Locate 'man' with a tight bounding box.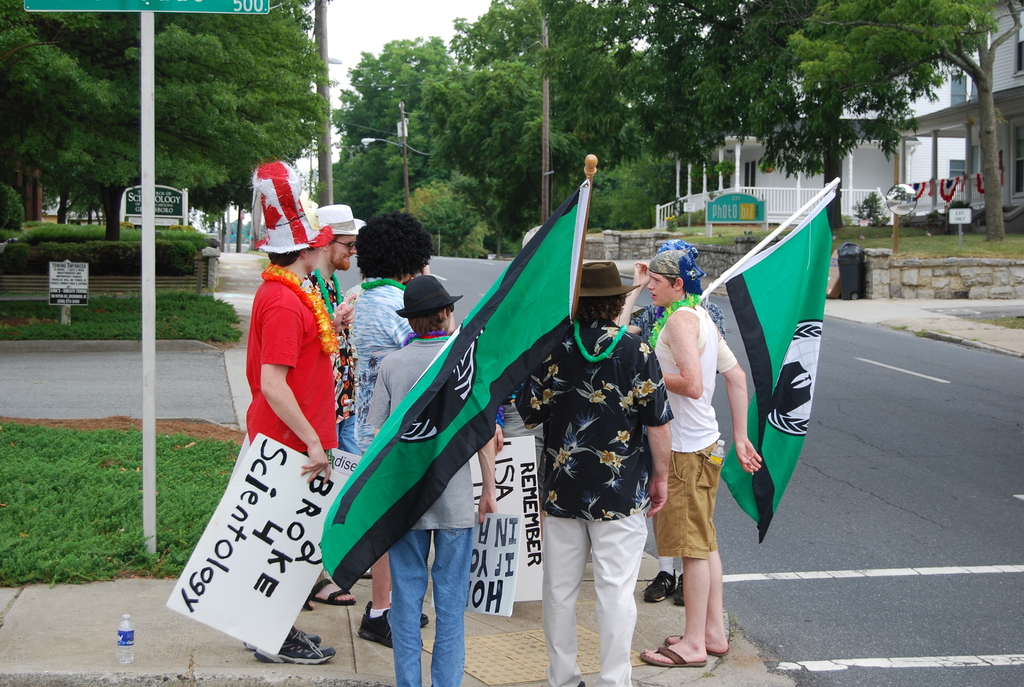
(649,224,745,667).
